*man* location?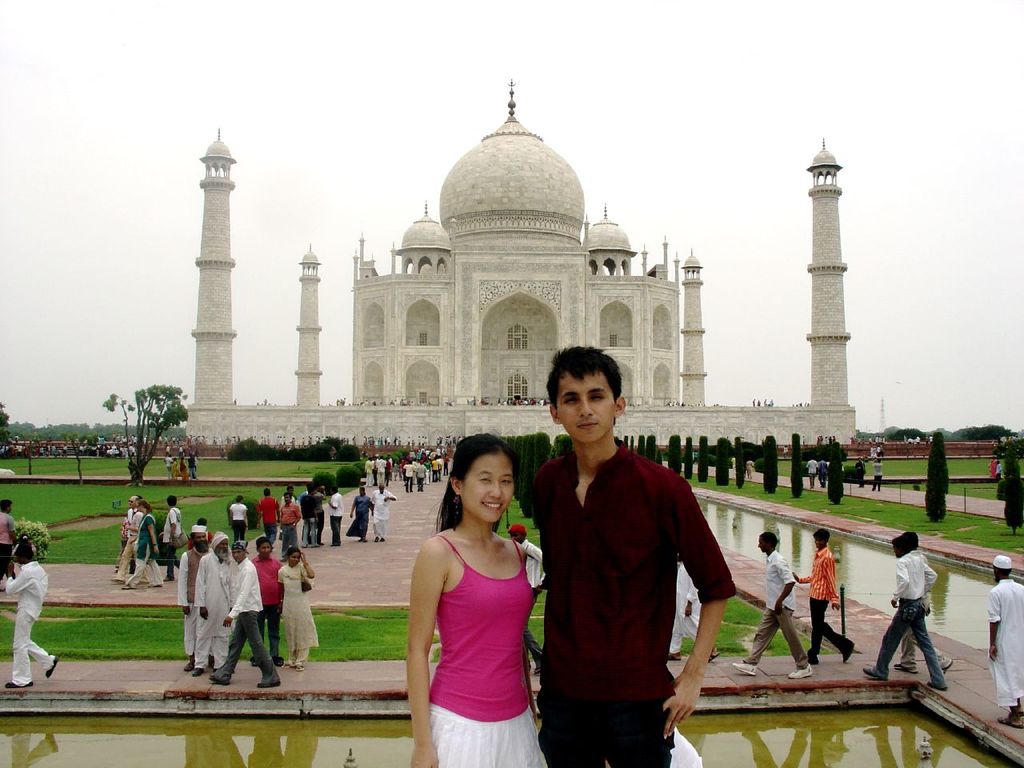
324/482/346/550
